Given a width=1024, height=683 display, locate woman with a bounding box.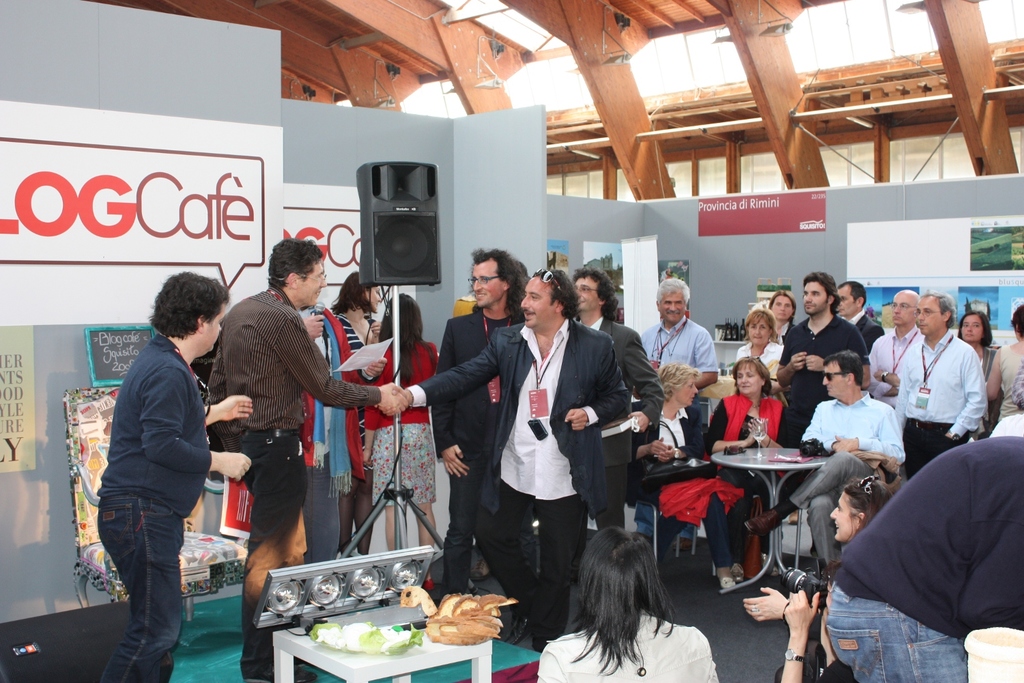
Located: 961,311,998,384.
